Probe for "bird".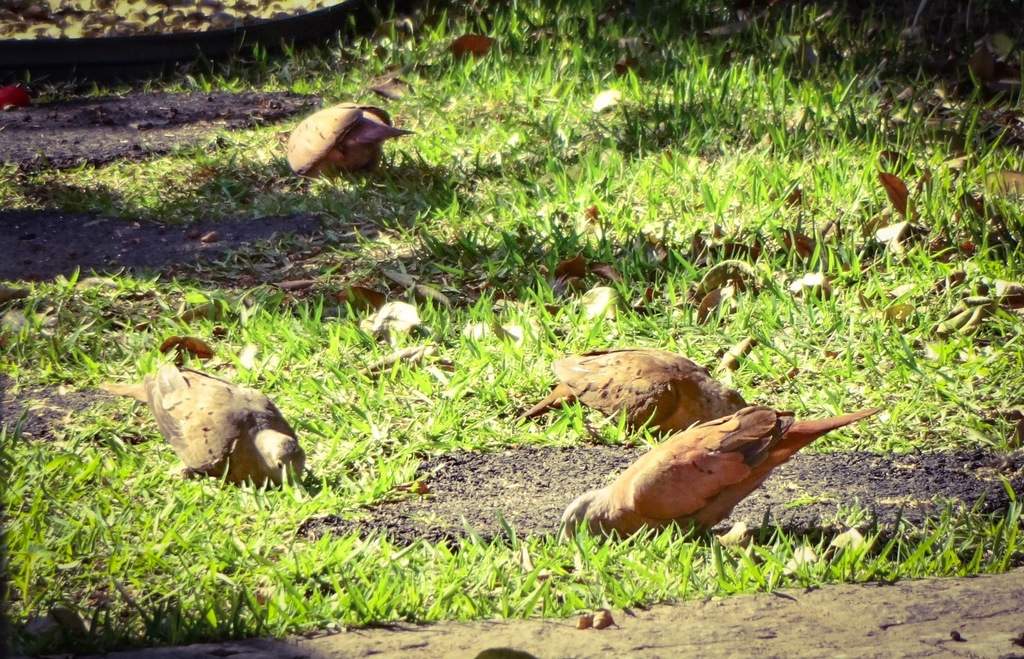
Probe result: detection(519, 345, 751, 441).
